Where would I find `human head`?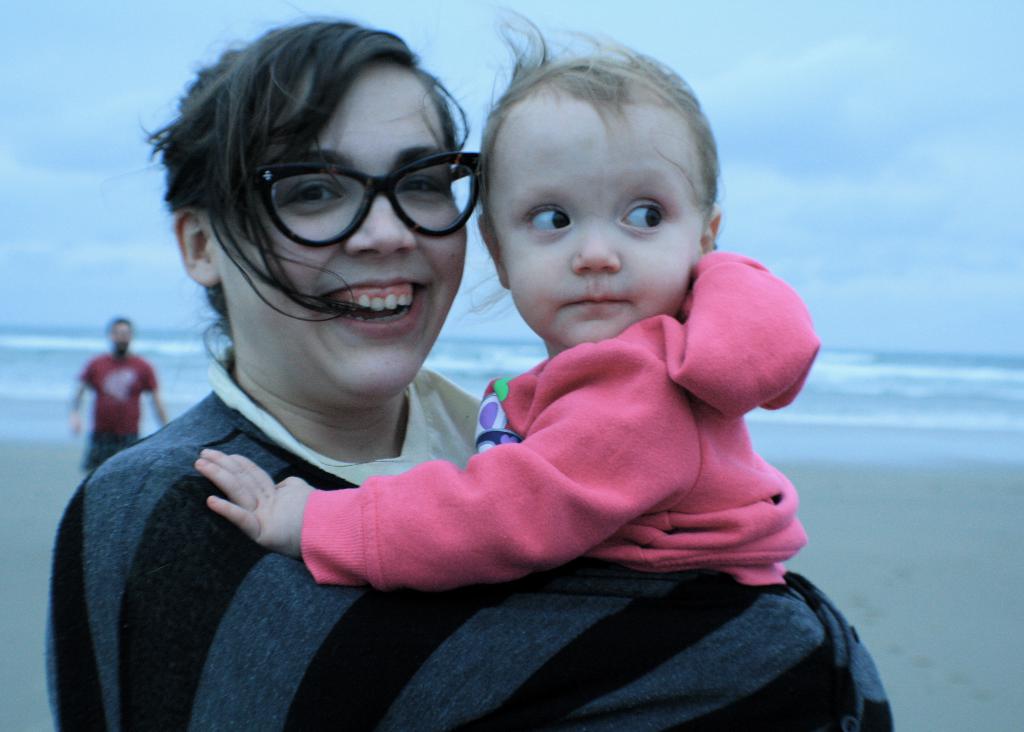
At 479, 44, 722, 352.
